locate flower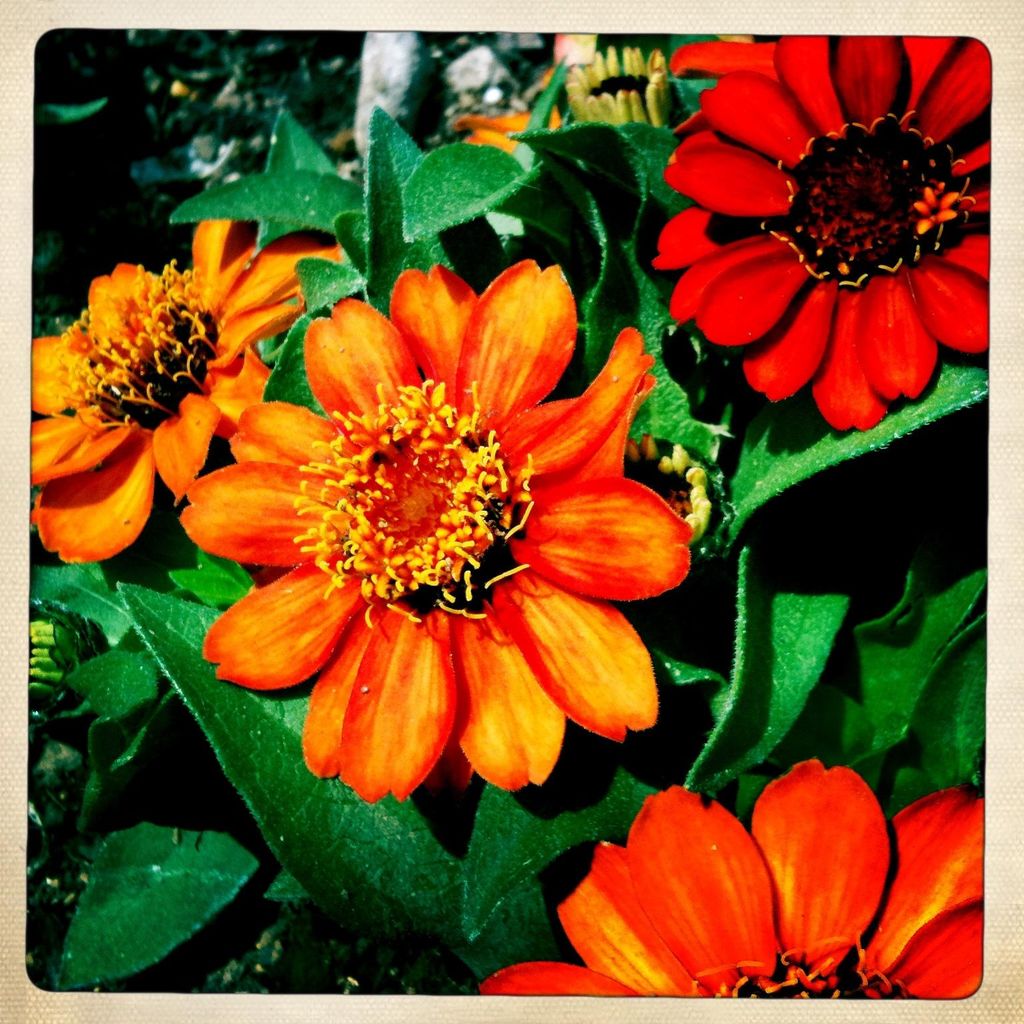
481 753 988 1013
